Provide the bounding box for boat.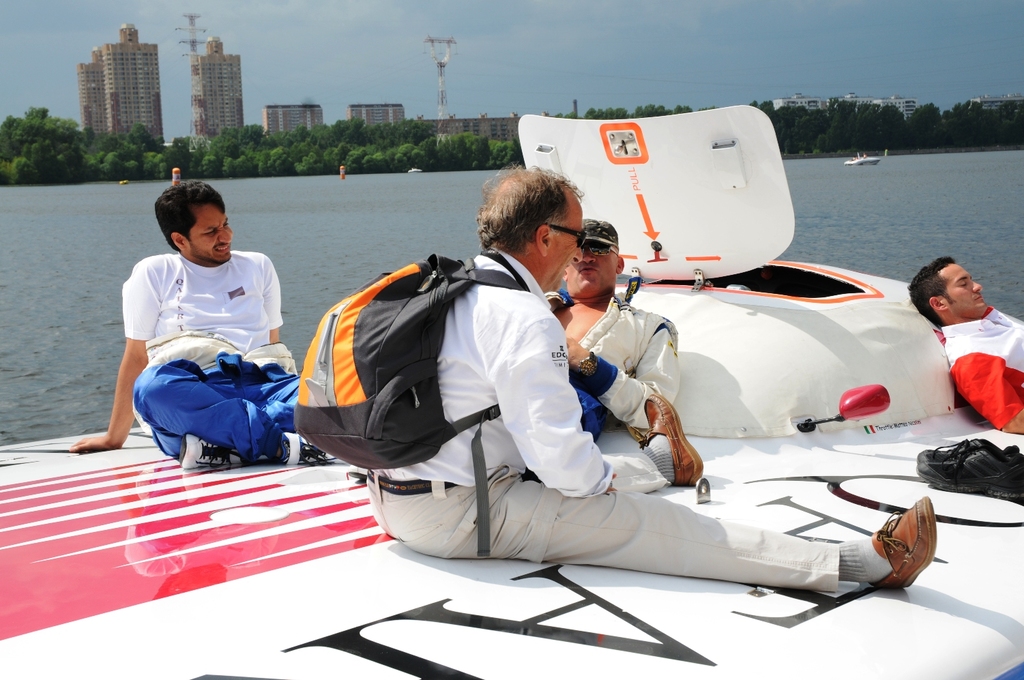
<region>841, 151, 881, 171</region>.
